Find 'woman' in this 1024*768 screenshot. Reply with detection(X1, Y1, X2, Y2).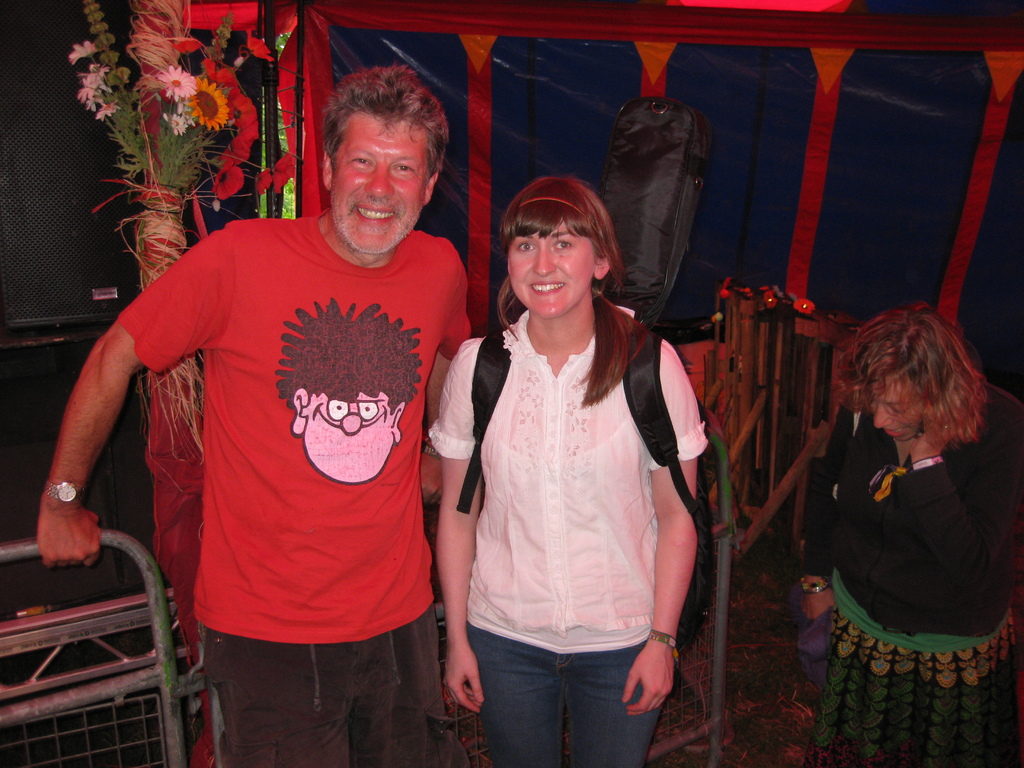
detection(797, 305, 1023, 767).
